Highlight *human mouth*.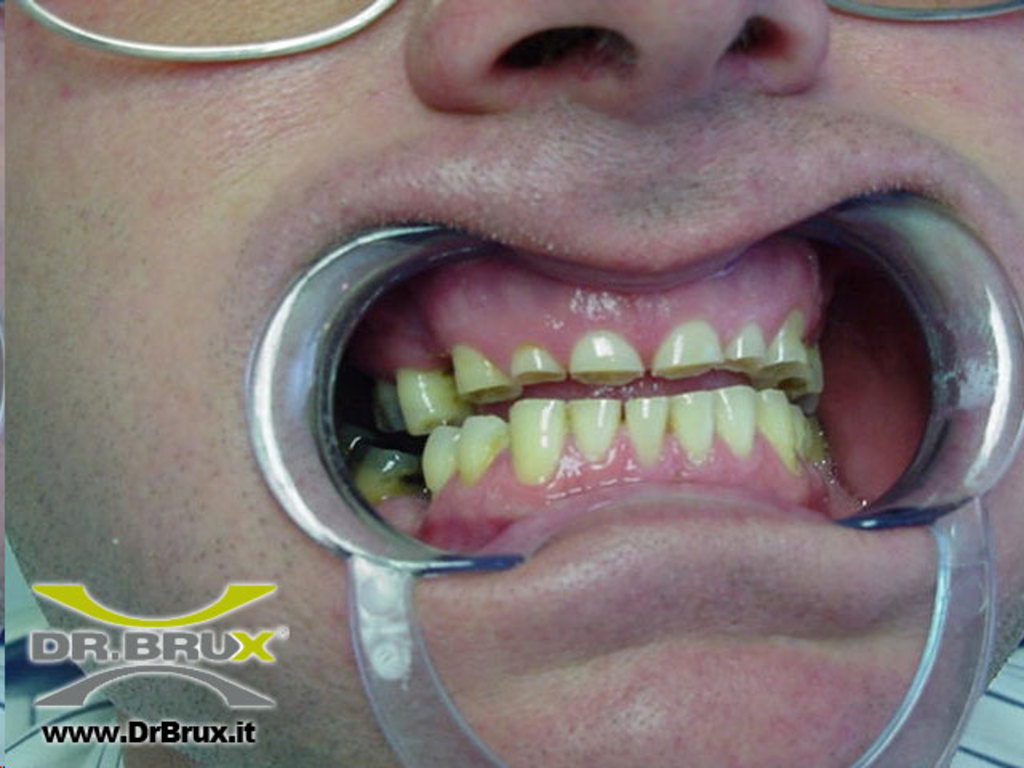
Highlighted region: <bbox>314, 179, 1016, 581</bbox>.
